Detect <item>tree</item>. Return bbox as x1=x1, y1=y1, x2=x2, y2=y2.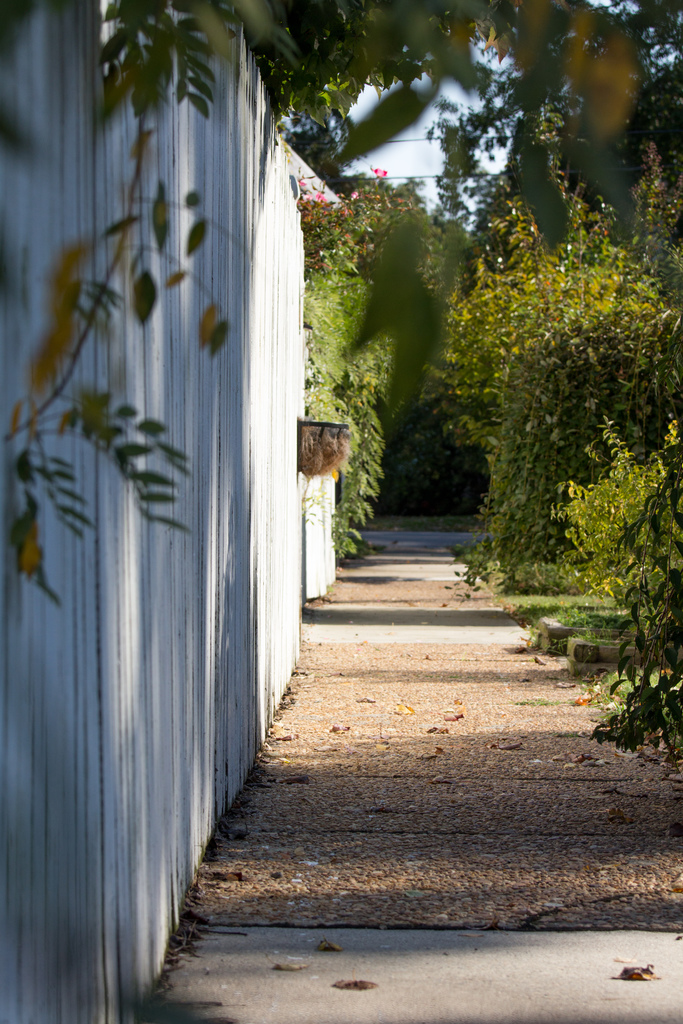
x1=292, y1=161, x2=423, y2=566.
